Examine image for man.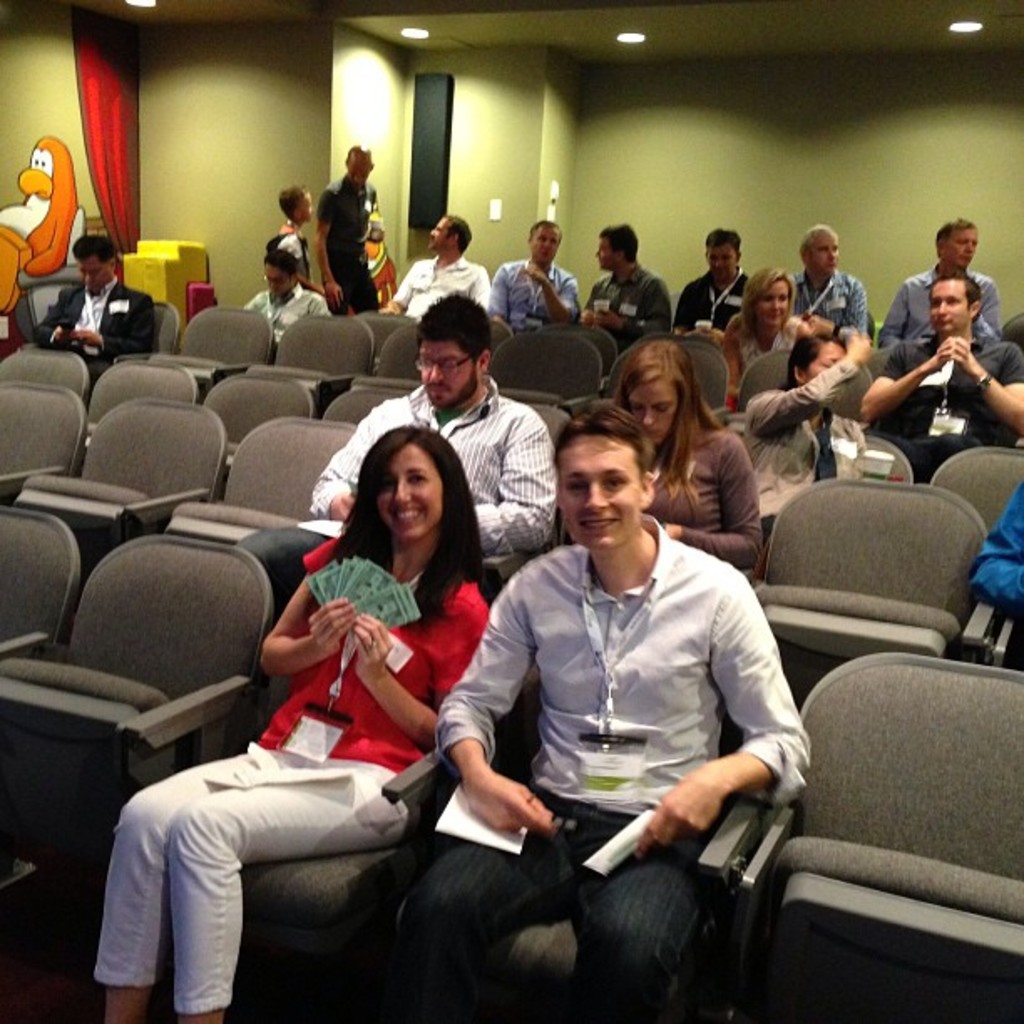
Examination result: pyautogui.locateOnScreen(418, 408, 798, 979).
